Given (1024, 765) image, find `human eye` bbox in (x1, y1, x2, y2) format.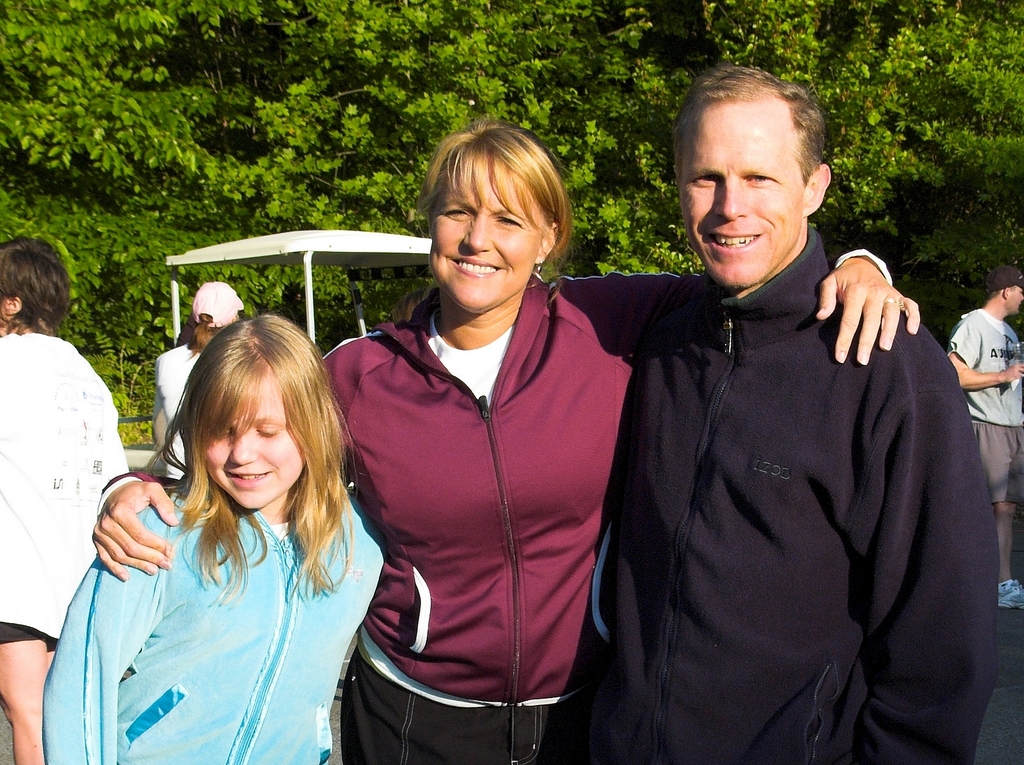
(442, 205, 471, 222).
